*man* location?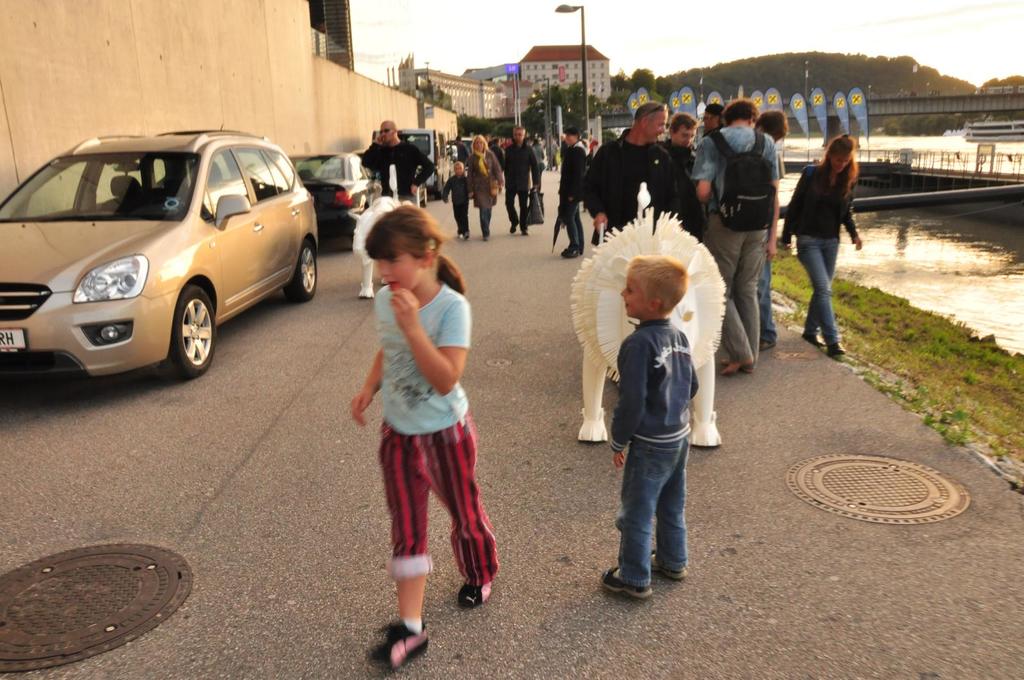
[588,102,678,246]
